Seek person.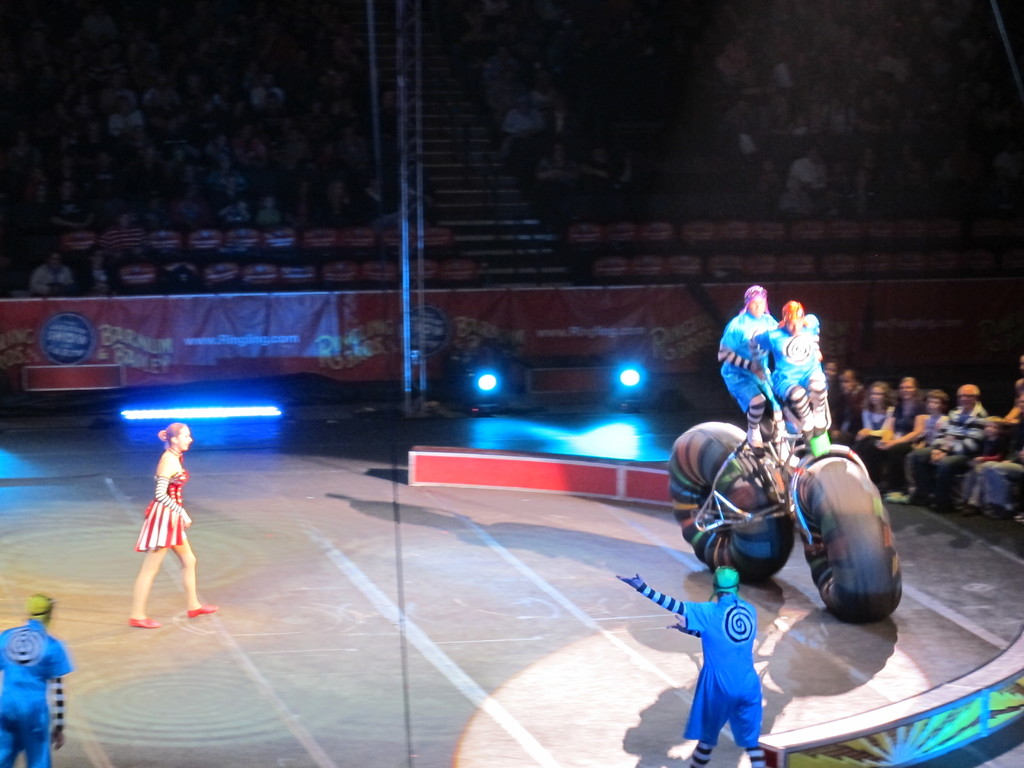
region(0, 589, 72, 767).
